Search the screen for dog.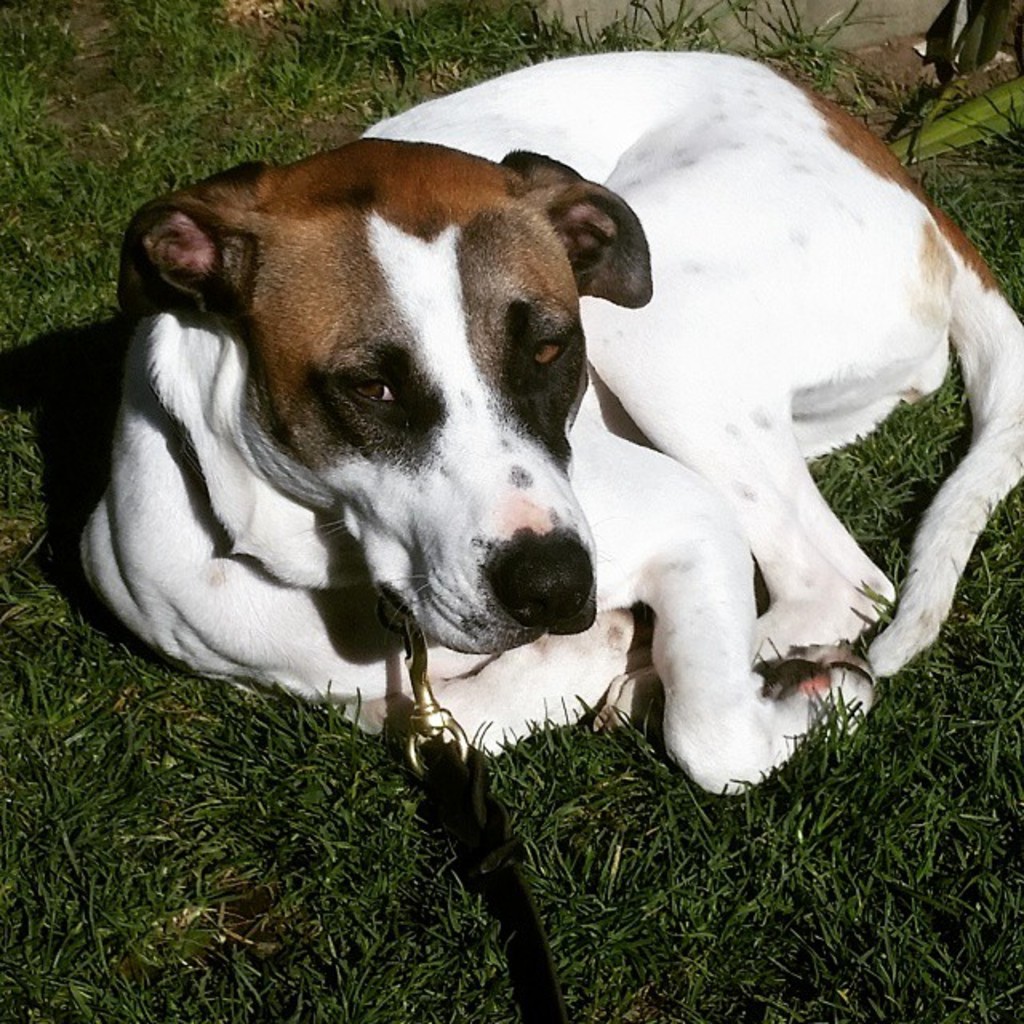
Found at 69, 46, 1022, 798.
